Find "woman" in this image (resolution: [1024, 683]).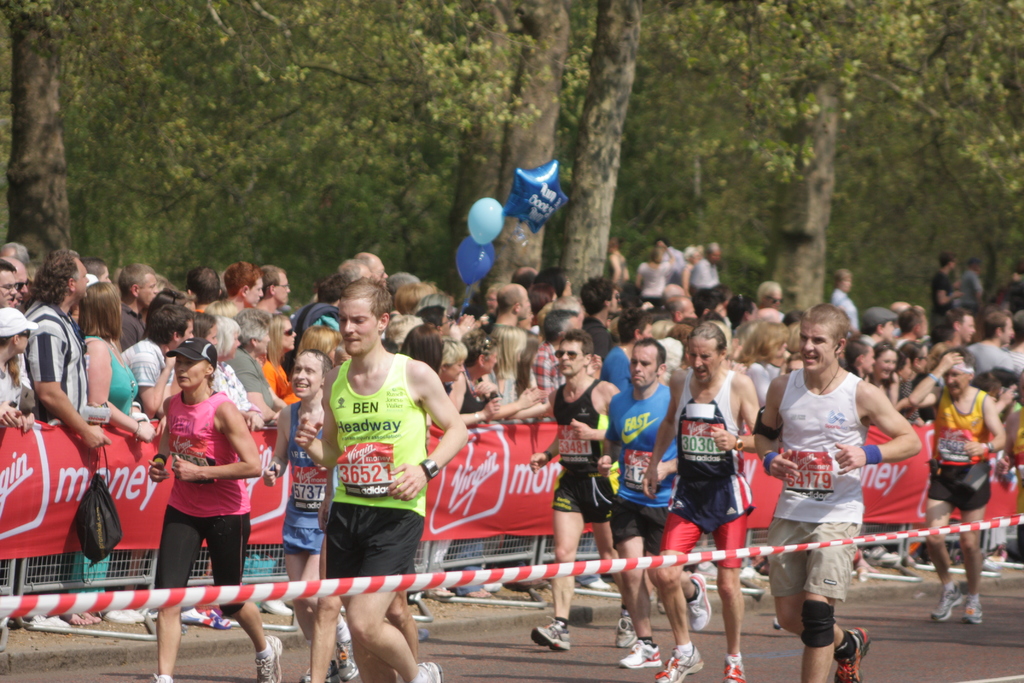
Rect(735, 320, 792, 417).
